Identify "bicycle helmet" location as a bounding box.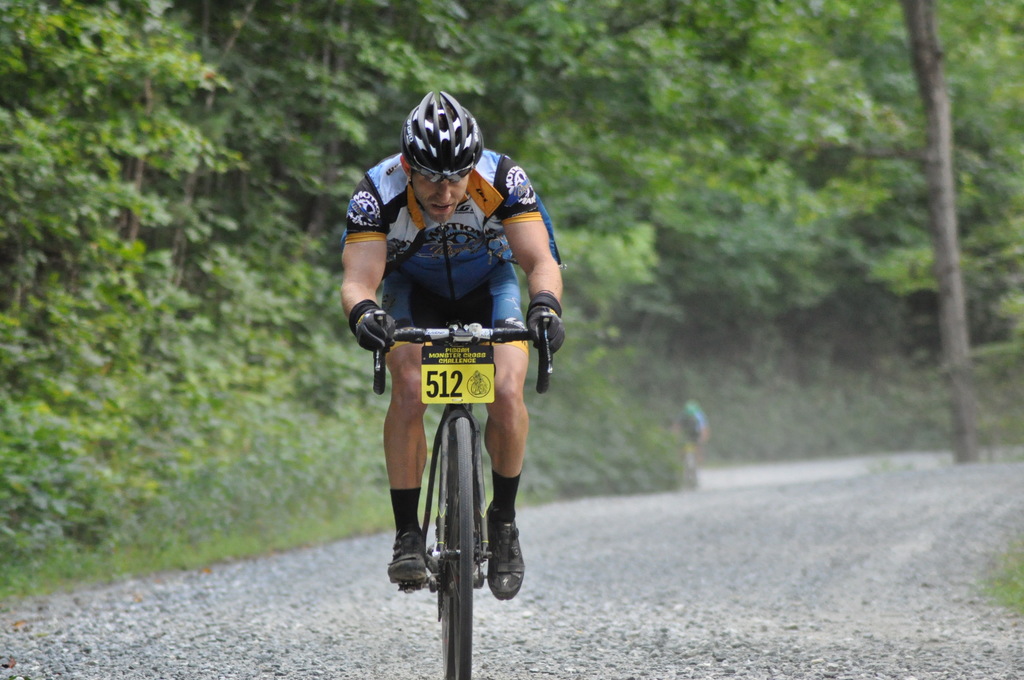
bbox=[399, 93, 484, 192].
